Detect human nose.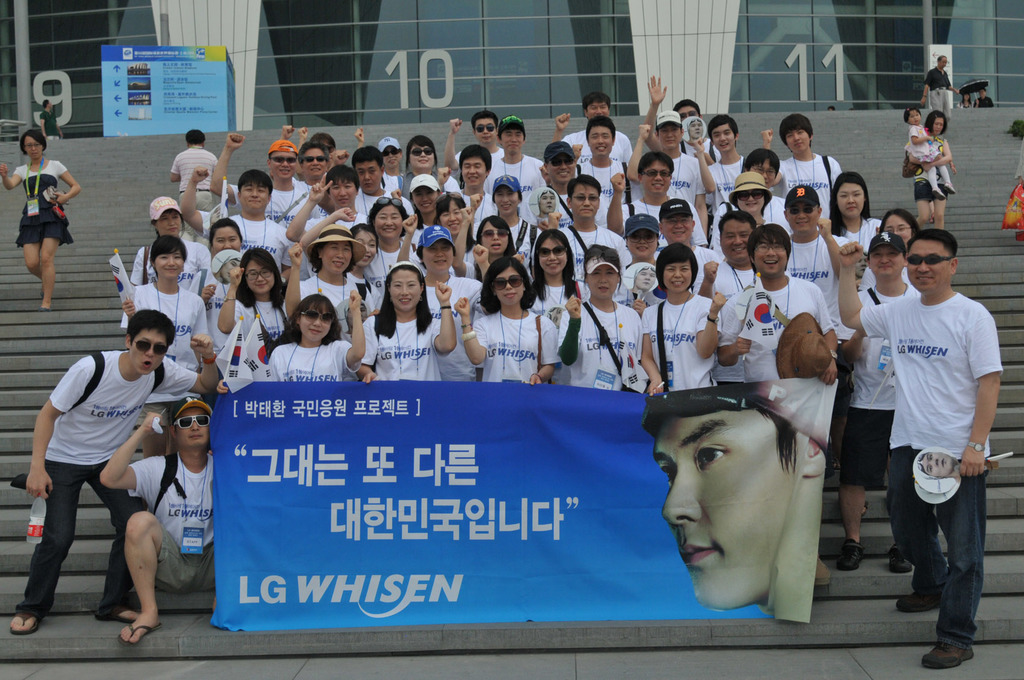
Detected at <bbox>796, 209, 804, 221</bbox>.
